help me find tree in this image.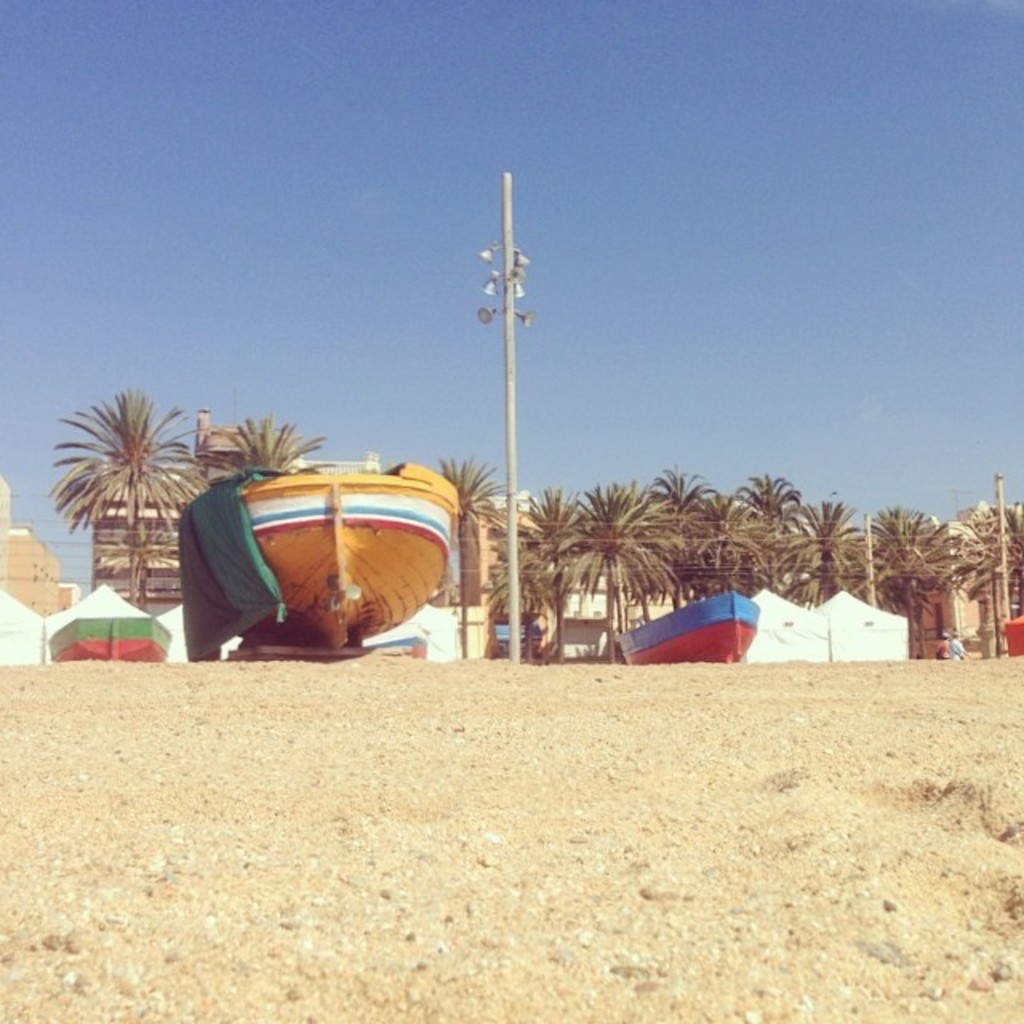
Found it: rect(867, 499, 971, 661).
